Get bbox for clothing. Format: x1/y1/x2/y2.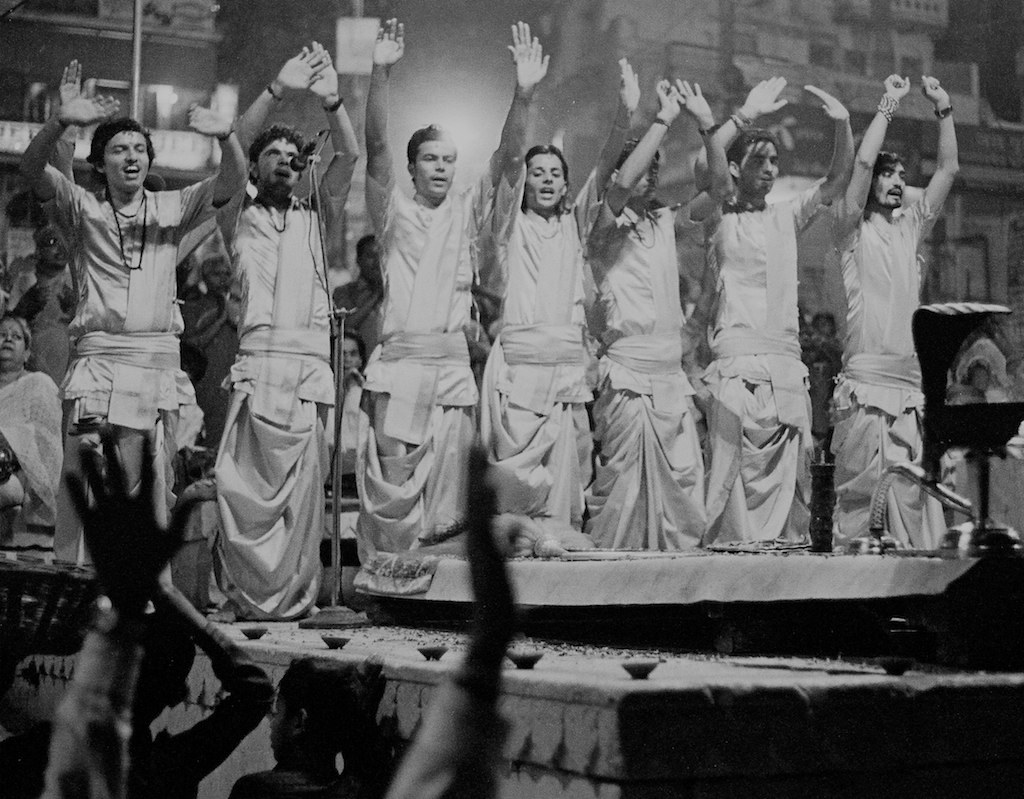
471/168/615/537.
